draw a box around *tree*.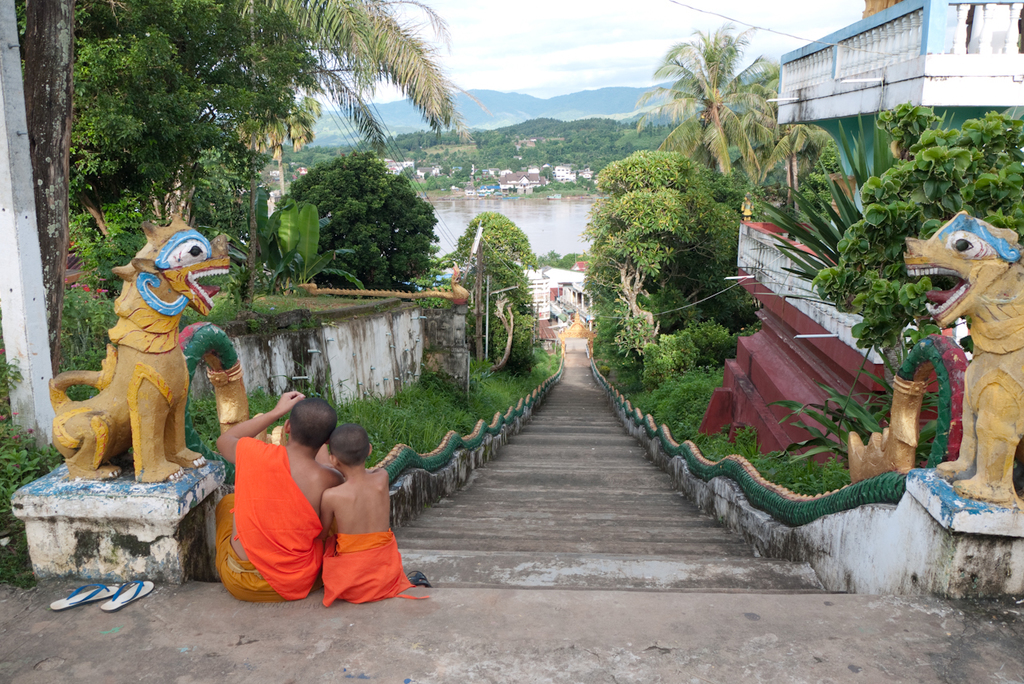
[left=454, top=214, right=537, bottom=269].
